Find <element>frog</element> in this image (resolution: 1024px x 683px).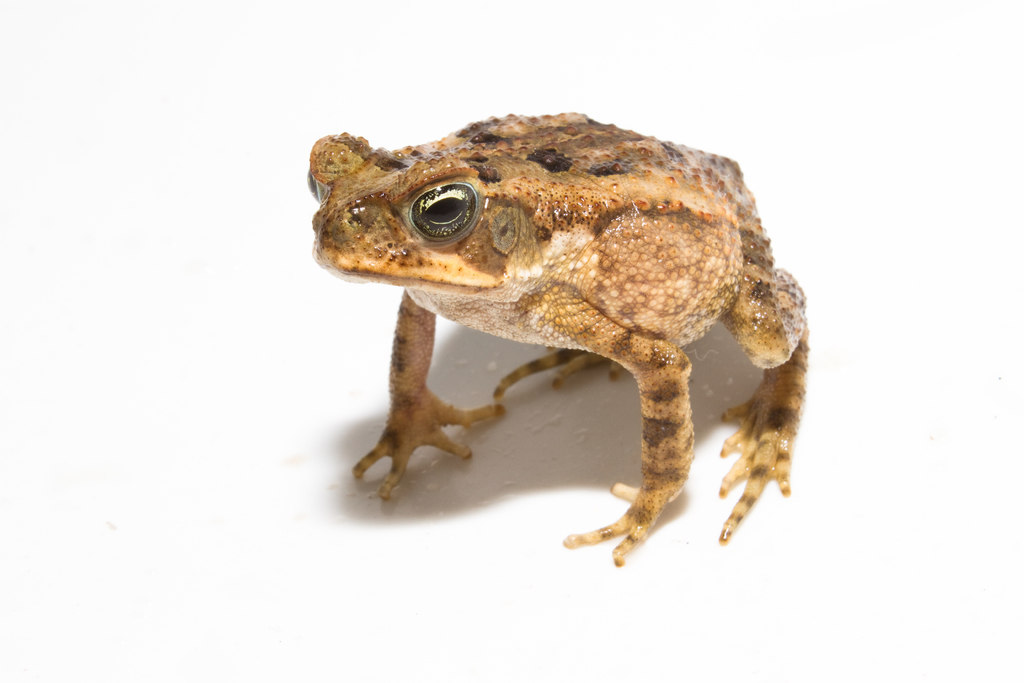
select_region(303, 110, 808, 573).
